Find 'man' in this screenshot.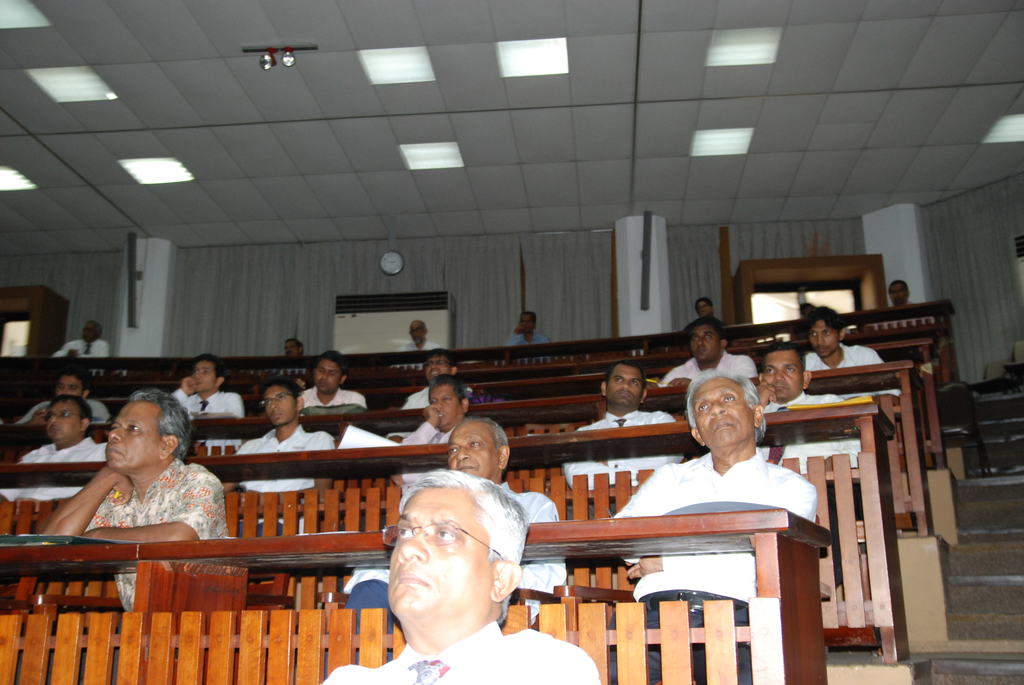
The bounding box for 'man' is <region>35, 386, 234, 620</region>.
